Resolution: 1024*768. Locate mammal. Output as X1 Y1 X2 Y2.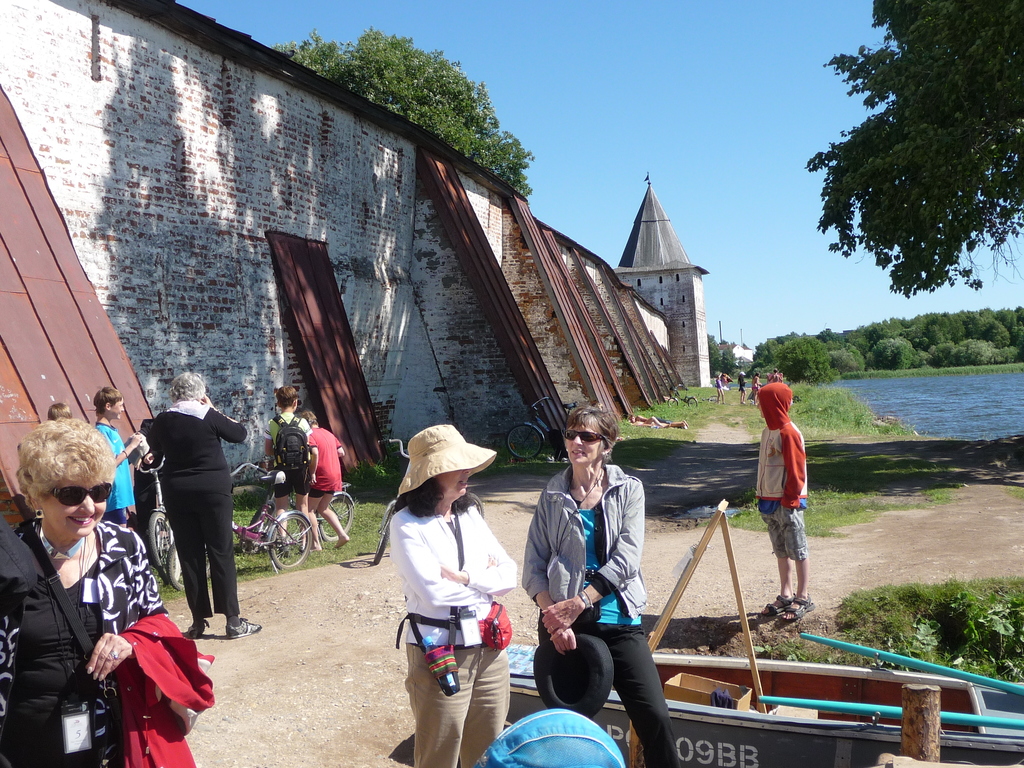
293 408 351 549.
